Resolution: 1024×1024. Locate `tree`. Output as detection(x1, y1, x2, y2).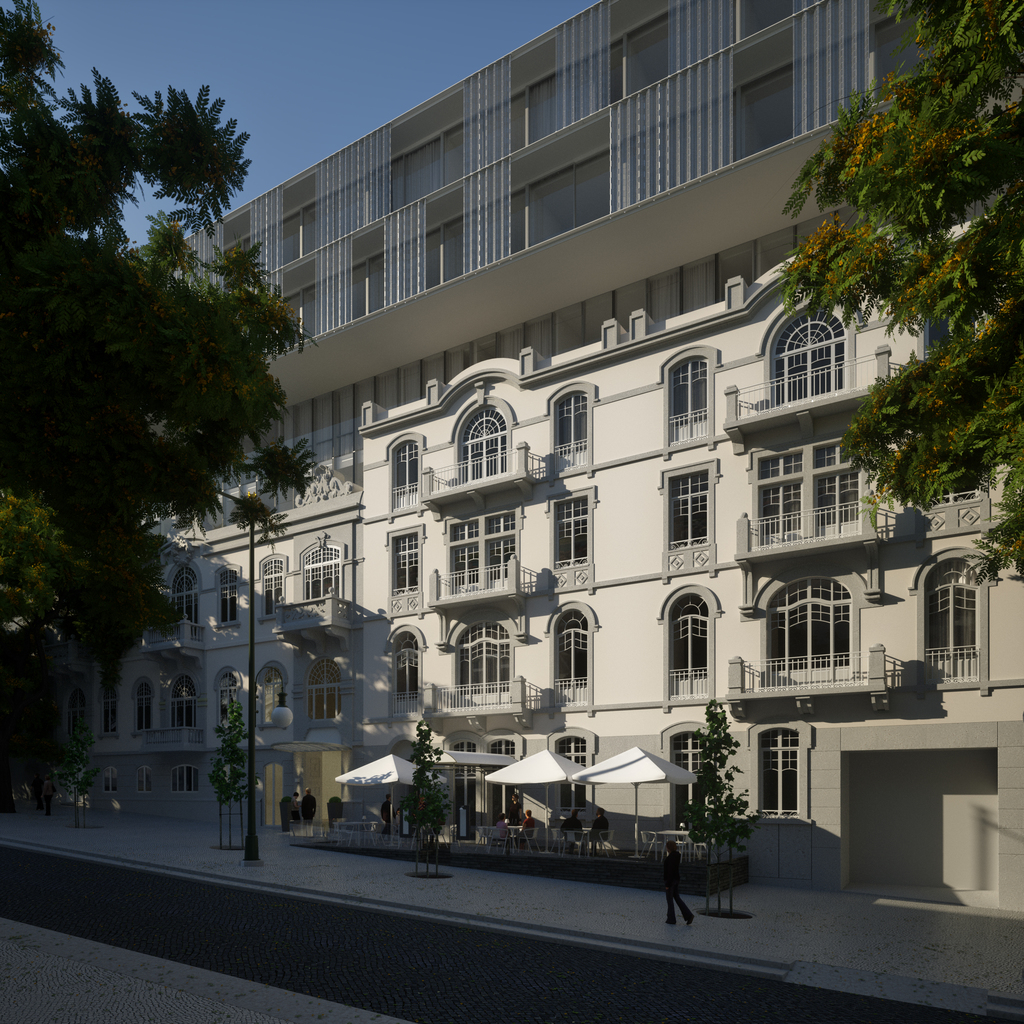
detection(0, 493, 87, 806).
